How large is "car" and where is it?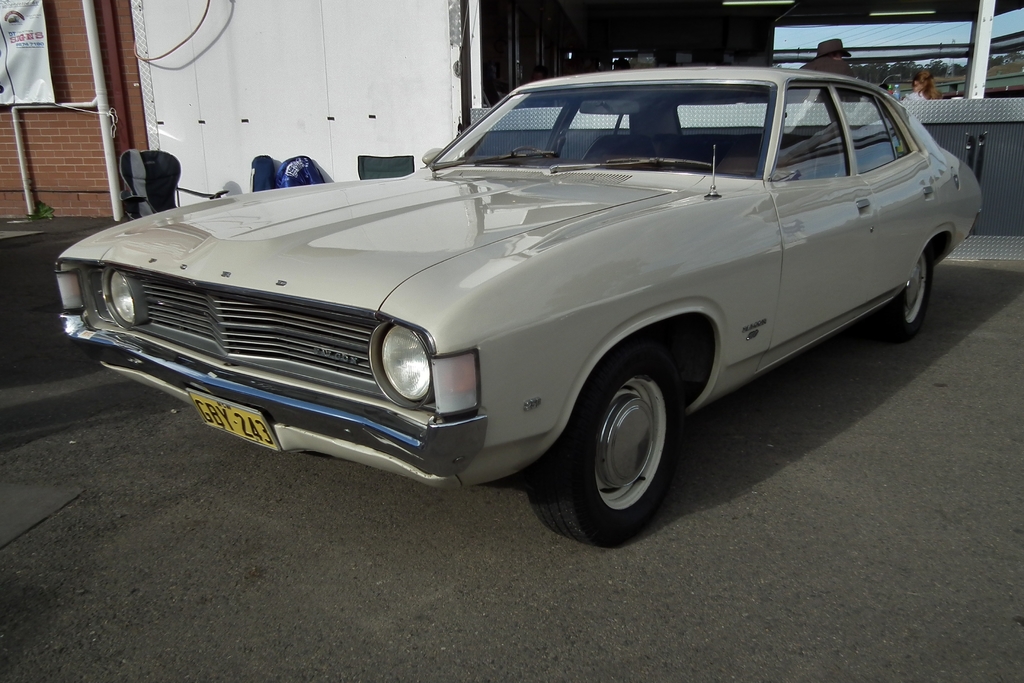
Bounding box: bbox(35, 48, 979, 537).
